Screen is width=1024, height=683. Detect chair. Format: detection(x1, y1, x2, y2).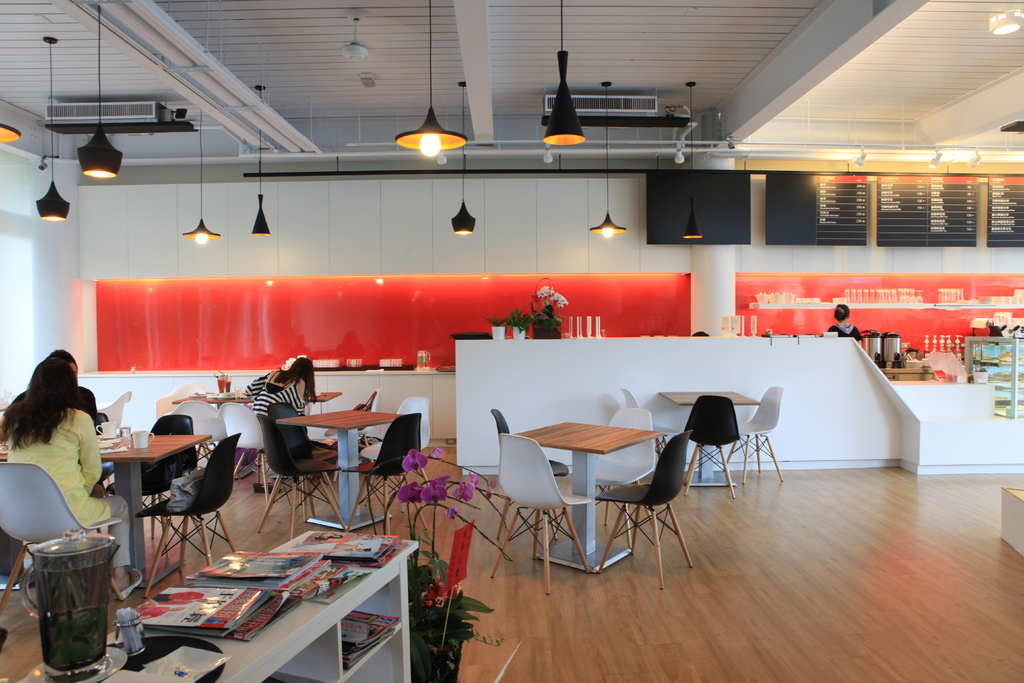
detection(154, 380, 218, 418).
